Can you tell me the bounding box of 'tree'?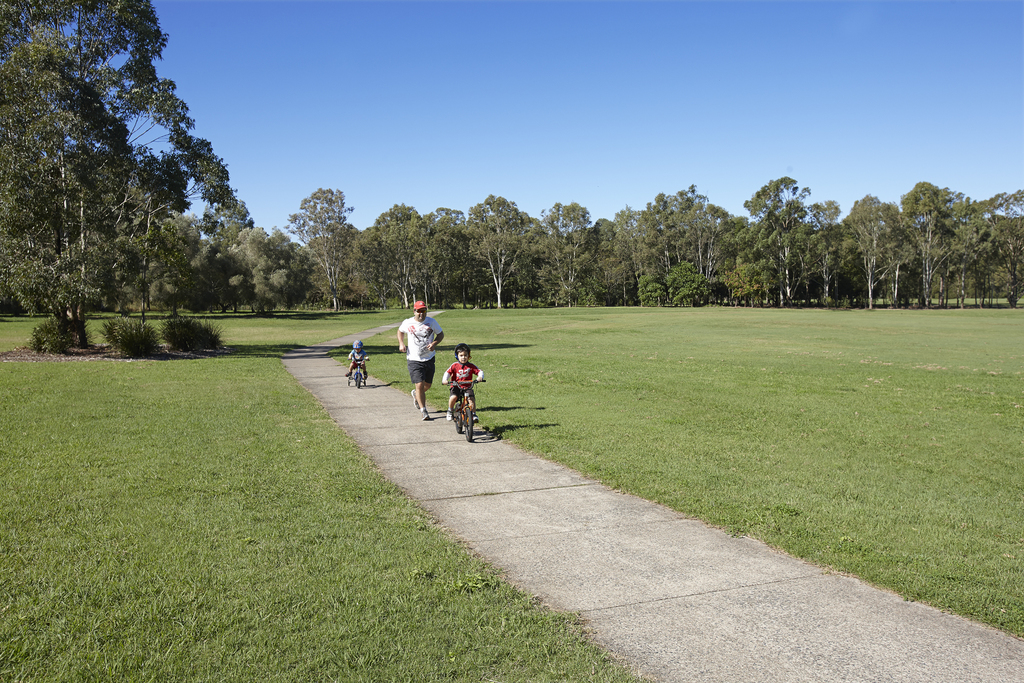
detection(162, 205, 236, 311).
